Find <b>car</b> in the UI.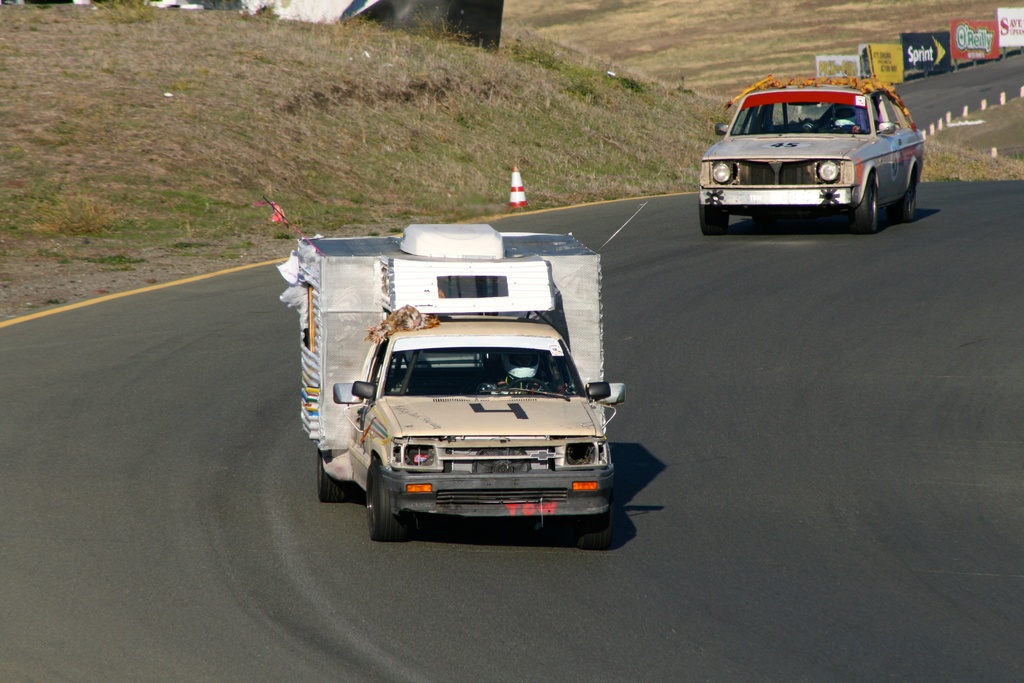
UI element at (333,313,628,550).
